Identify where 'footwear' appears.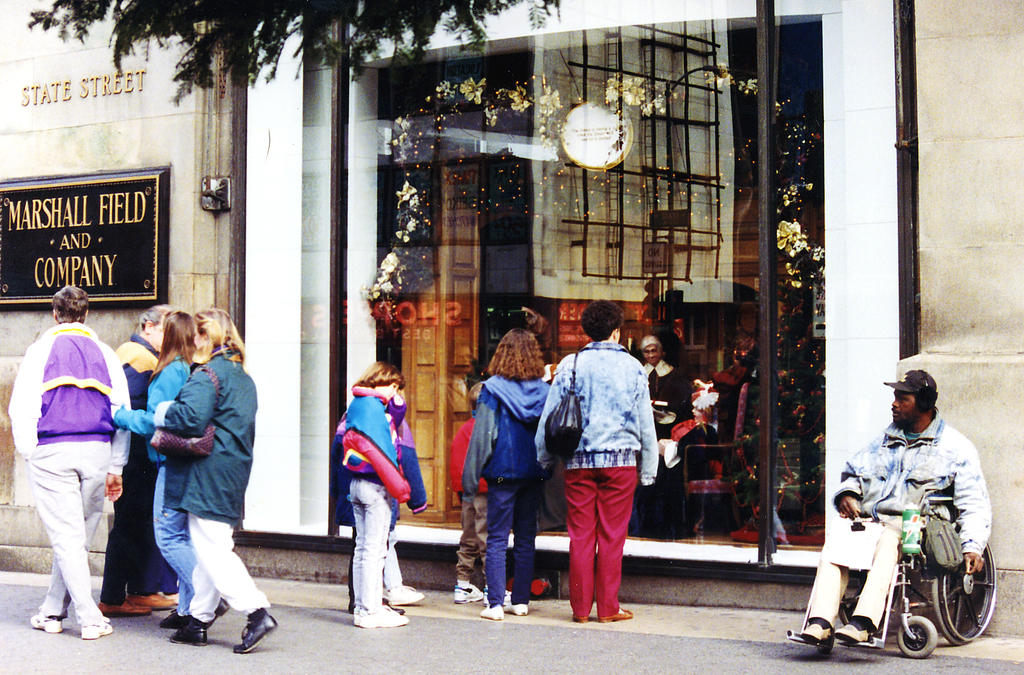
Appears at l=601, t=609, r=632, b=619.
